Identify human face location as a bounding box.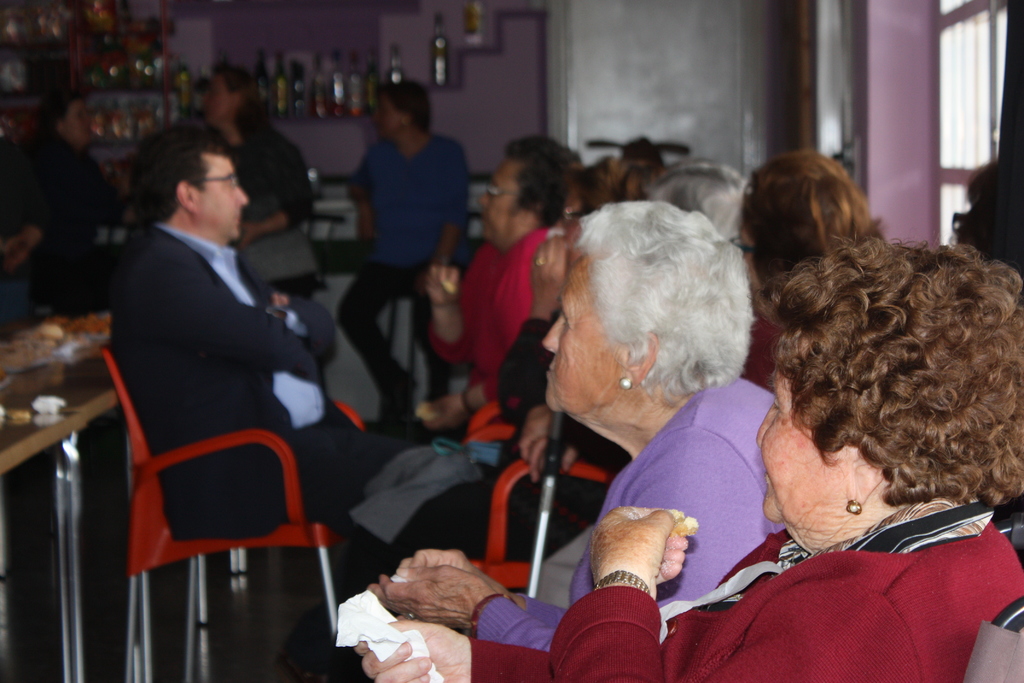
<bbox>547, 281, 612, 416</bbox>.
